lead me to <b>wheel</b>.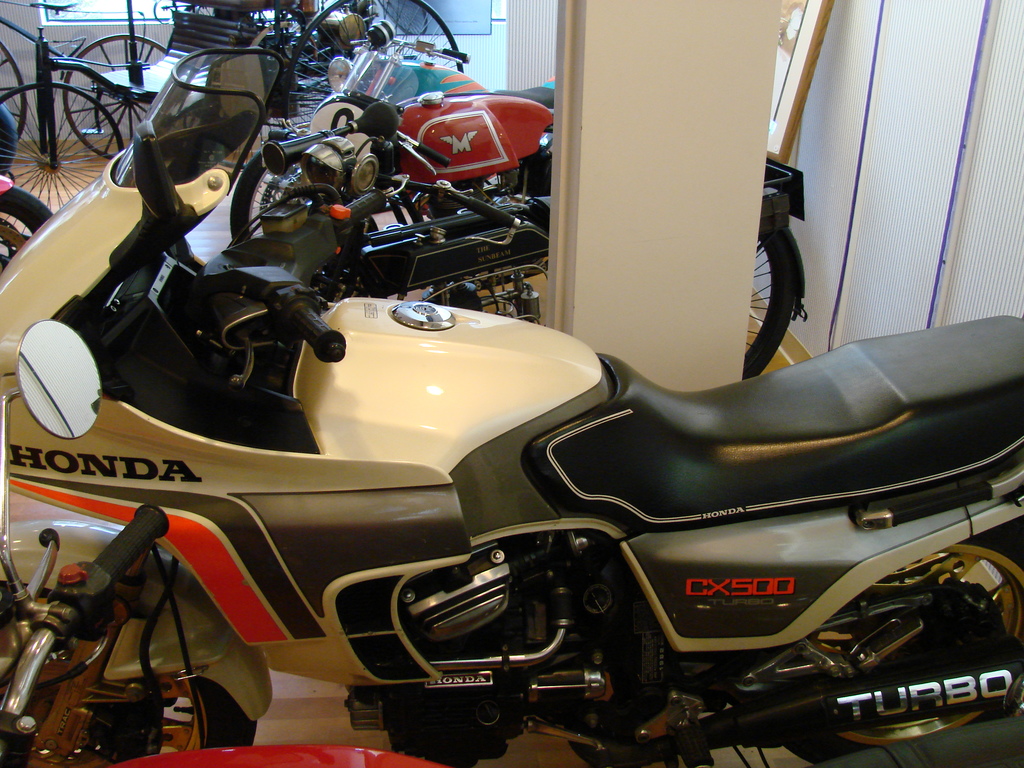
Lead to x1=62 y1=33 x2=166 y2=159.
